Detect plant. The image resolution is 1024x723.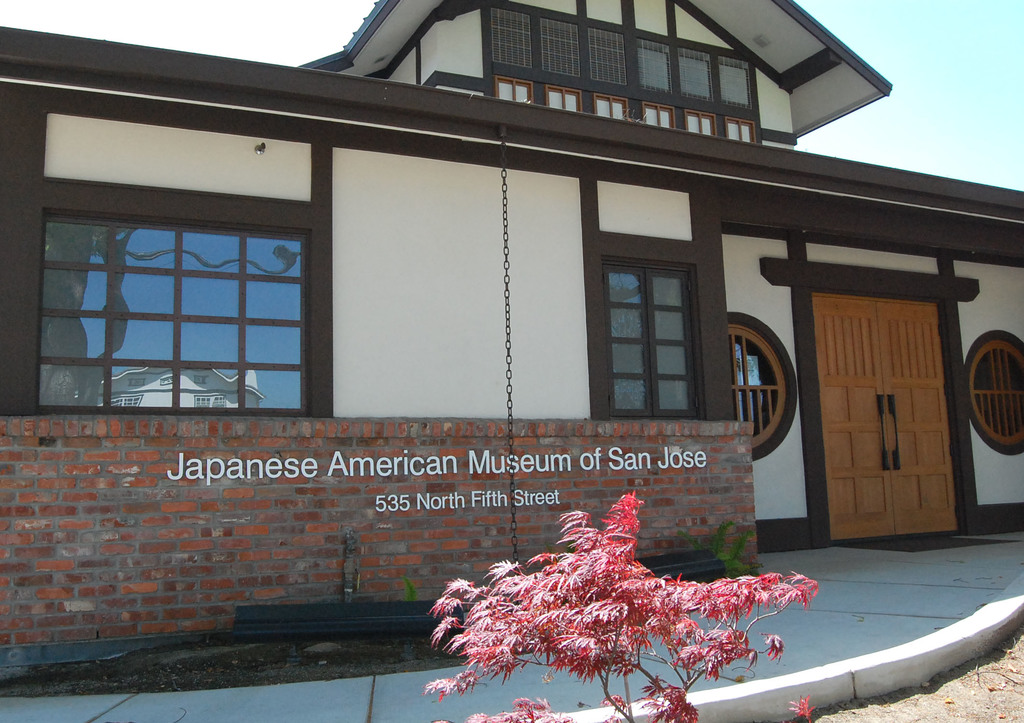
424/492/834/710.
